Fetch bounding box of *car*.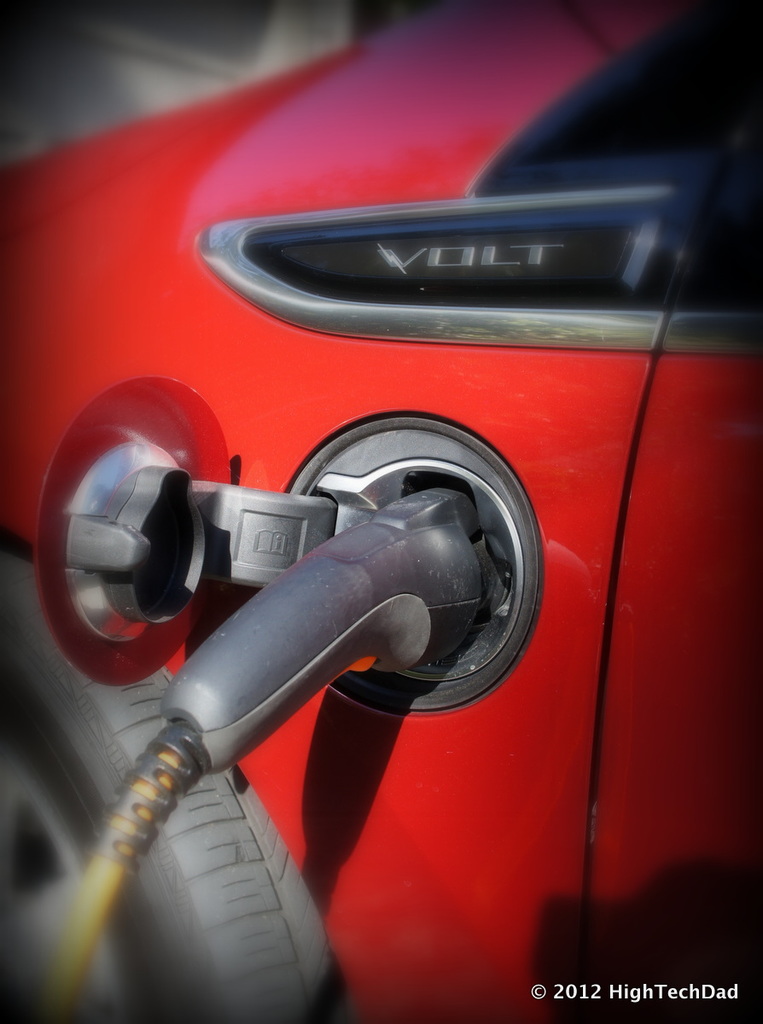
Bbox: detection(0, 0, 762, 1023).
